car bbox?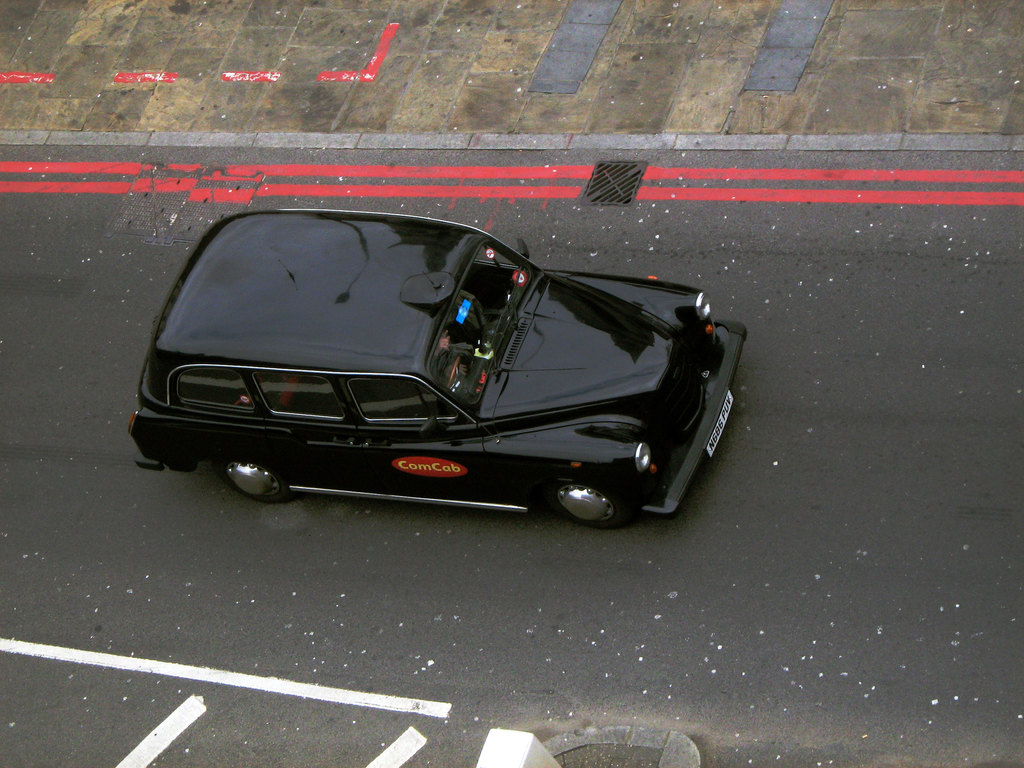
[x1=128, y1=204, x2=744, y2=527]
